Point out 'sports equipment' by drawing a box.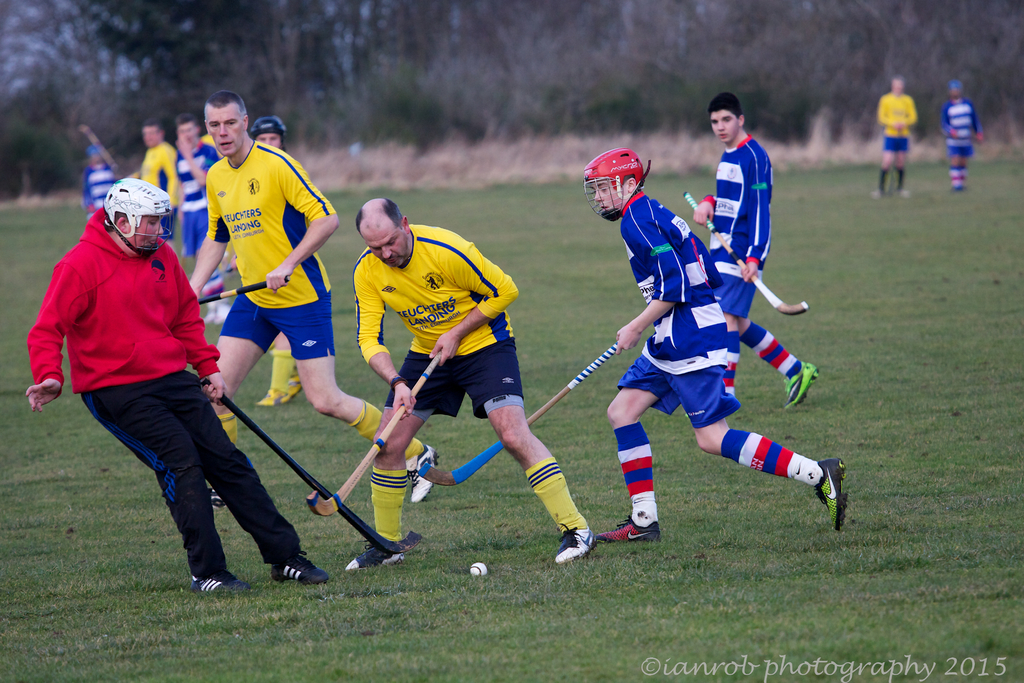
[left=276, top=555, right=328, bottom=583].
